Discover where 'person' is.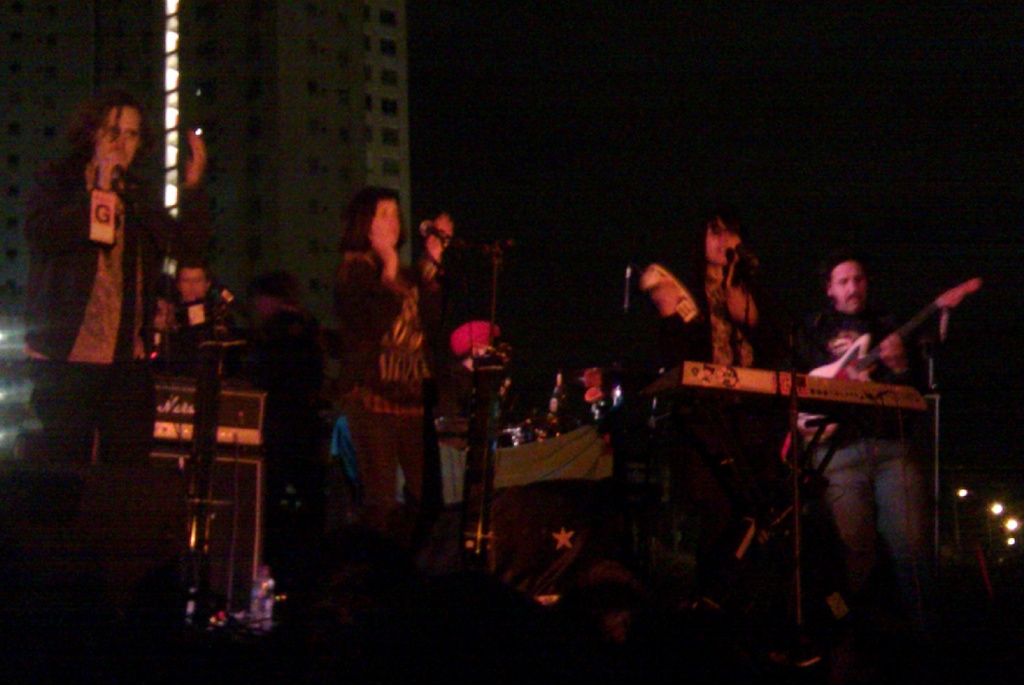
Discovered at Rect(623, 205, 810, 684).
